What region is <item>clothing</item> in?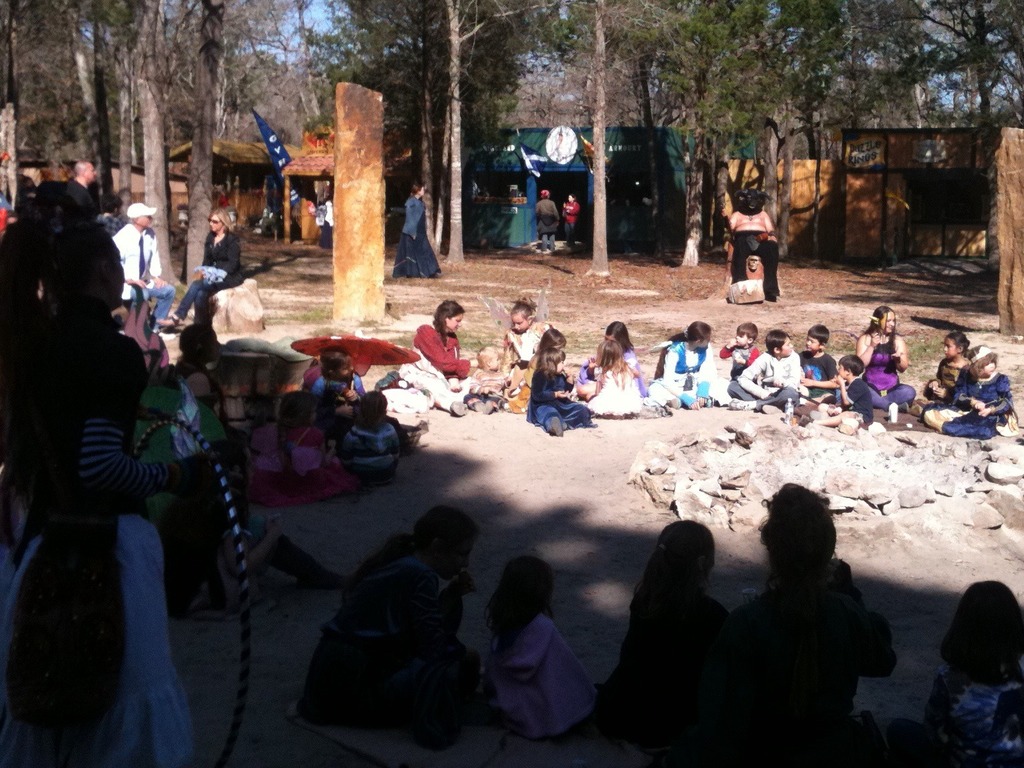
(x1=0, y1=299, x2=197, y2=767).
